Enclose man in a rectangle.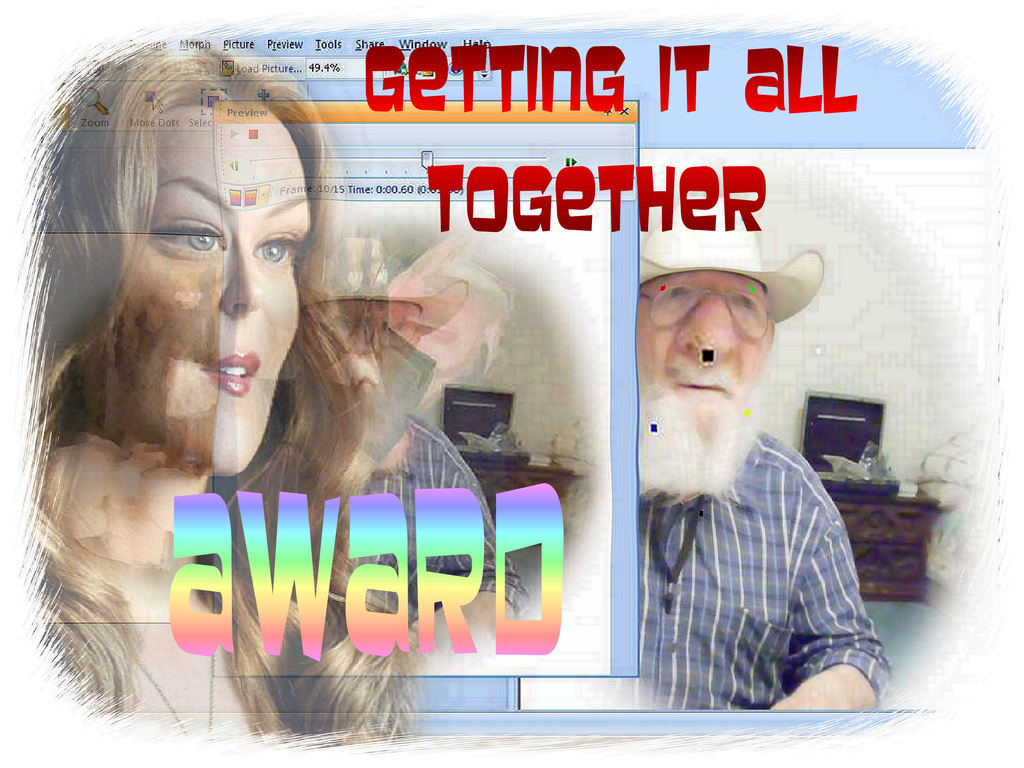
<region>599, 237, 892, 714</region>.
